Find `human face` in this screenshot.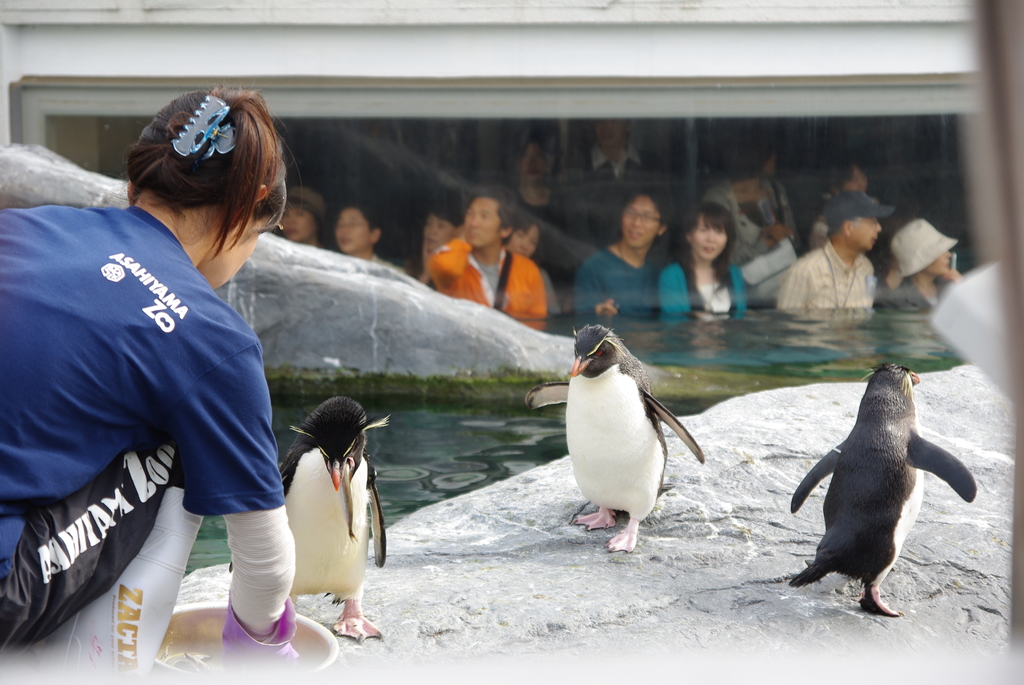
The bounding box for `human face` is select_region(691, 212, 728, 264).
